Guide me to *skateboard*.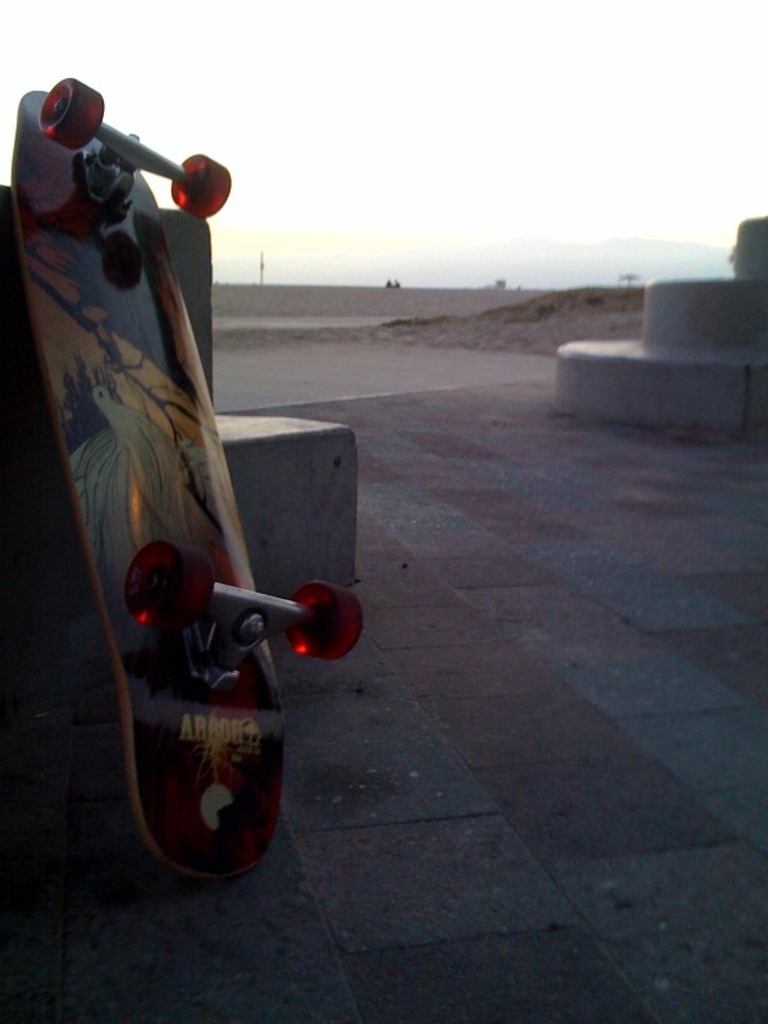
Guidance: (left=10, top=74, right=360, bottom=882).
